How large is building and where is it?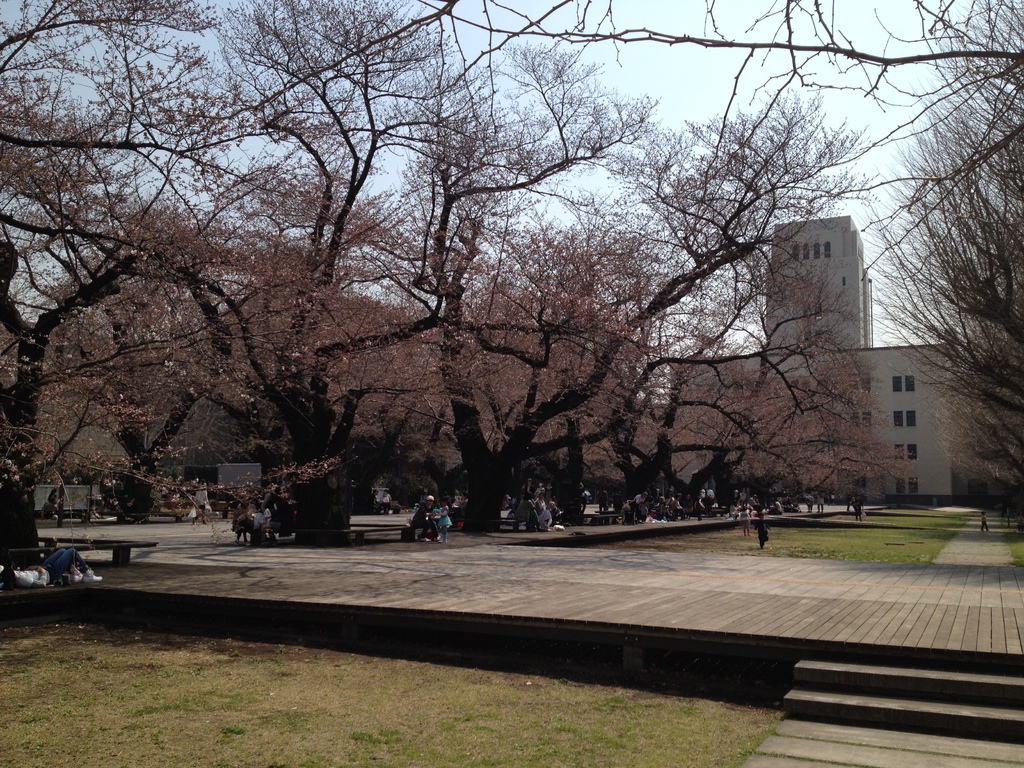
Bounding box: <region>670, 218, 949, 502</region>.
